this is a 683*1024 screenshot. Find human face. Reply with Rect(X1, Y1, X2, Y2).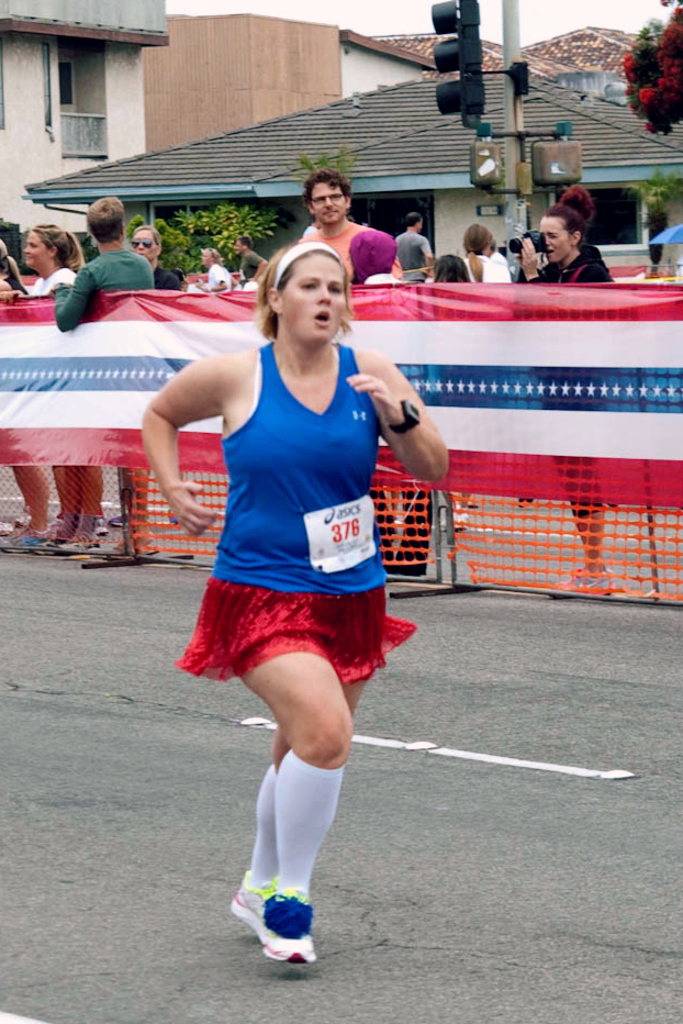
Rect(131, 229, 156, 263).
